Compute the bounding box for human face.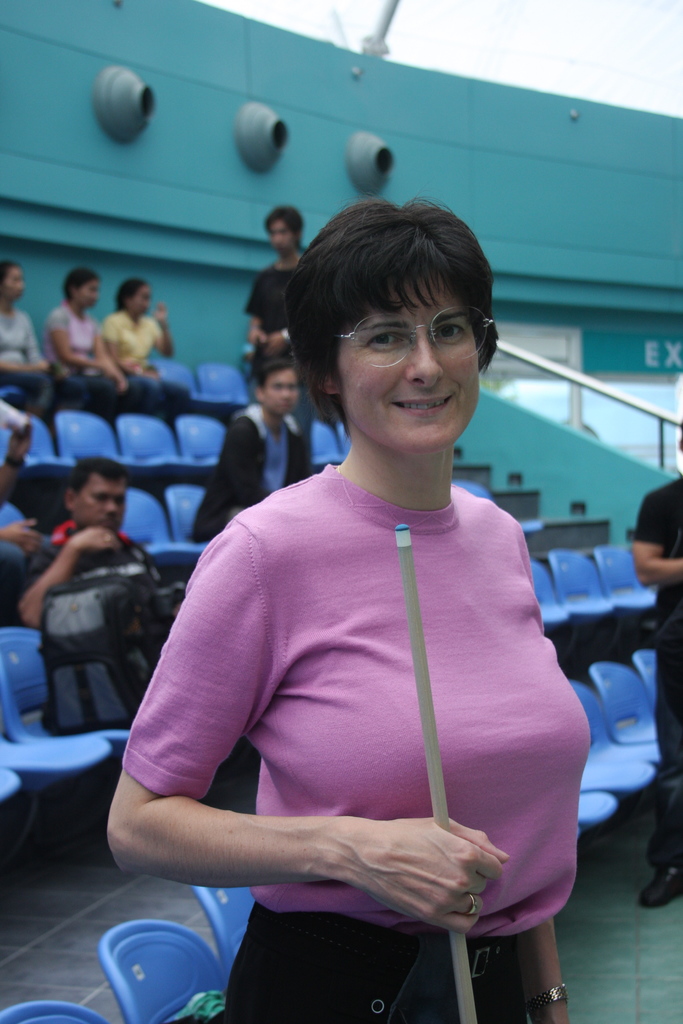
[x1=263, y1=372, x2=296, y2=410].
